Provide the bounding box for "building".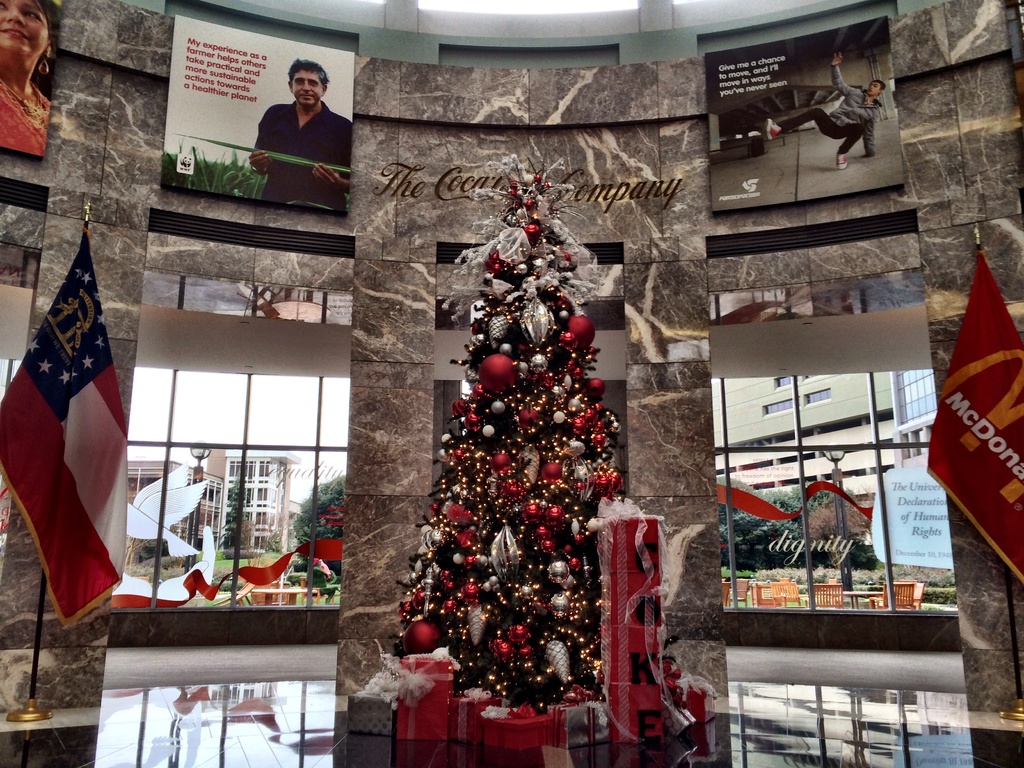
(0,0,1023,767).
